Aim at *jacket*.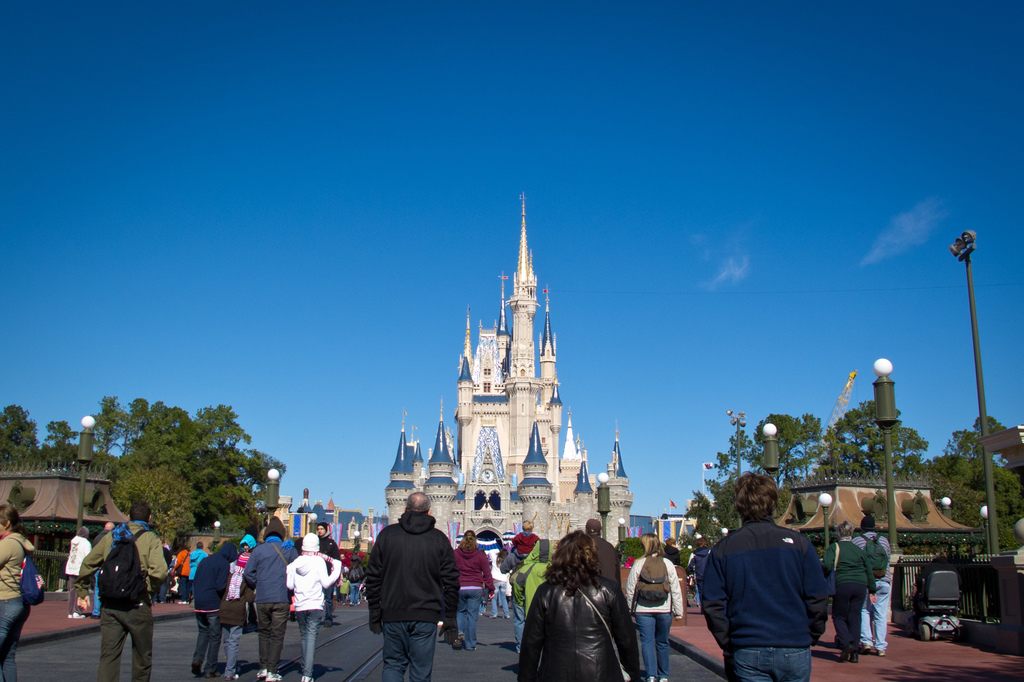
Aimed at detection(452, 549, 500, 590).
